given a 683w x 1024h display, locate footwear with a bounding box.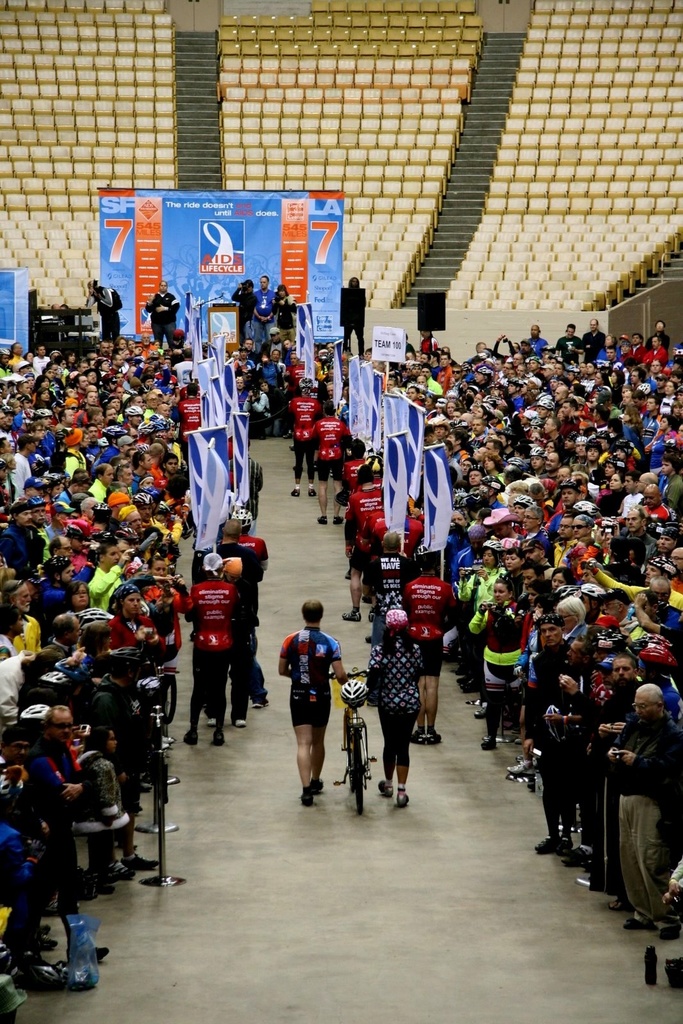
Located: left=534, top=836, right=558, bottom=852.
